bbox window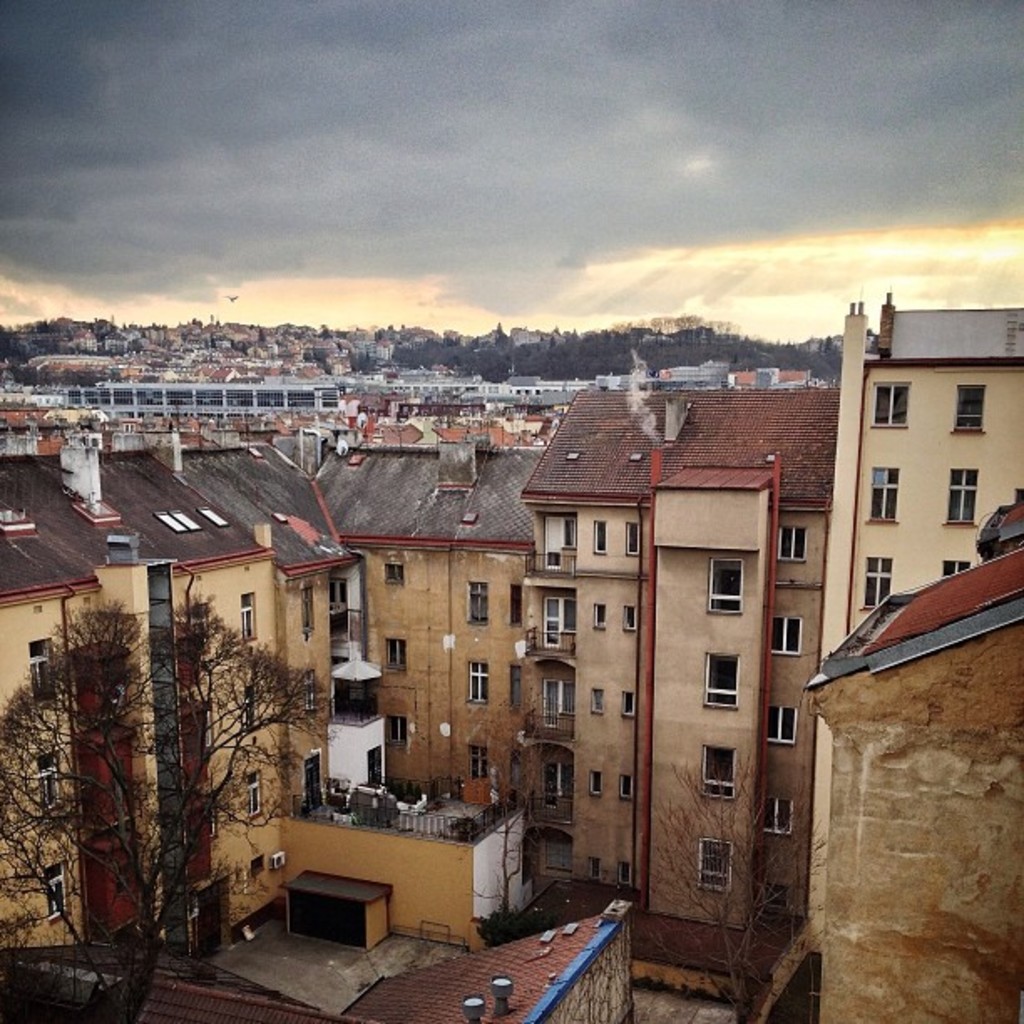
<region>706, 649, 740, 711</region>
